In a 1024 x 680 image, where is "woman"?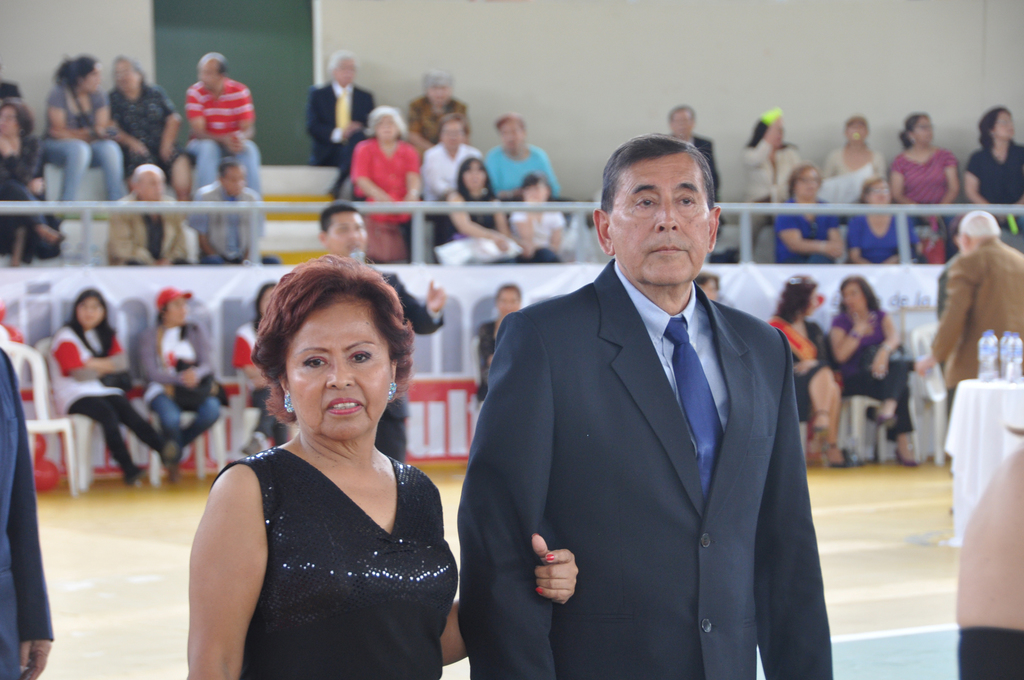
{"left": 0, "top": 93, "right": 64, "bottom": 268}.
